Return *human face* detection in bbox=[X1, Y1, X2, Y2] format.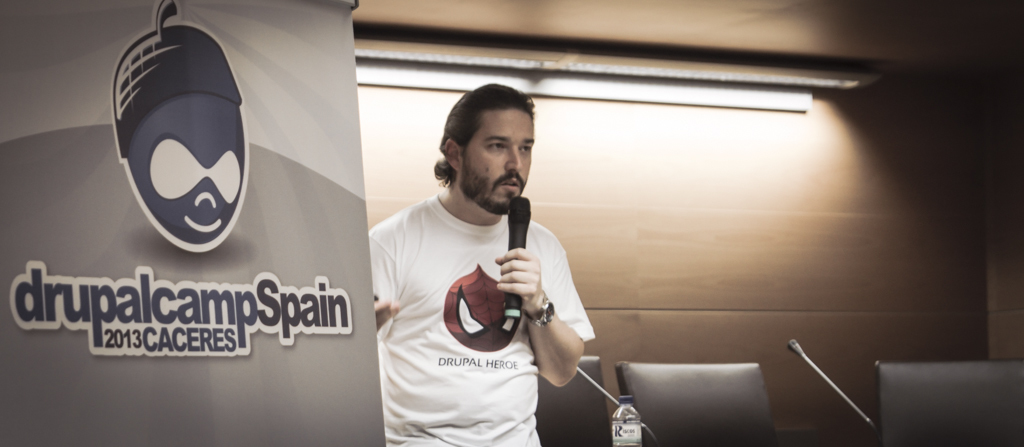
bbox=[464, 110, 533, 214].
